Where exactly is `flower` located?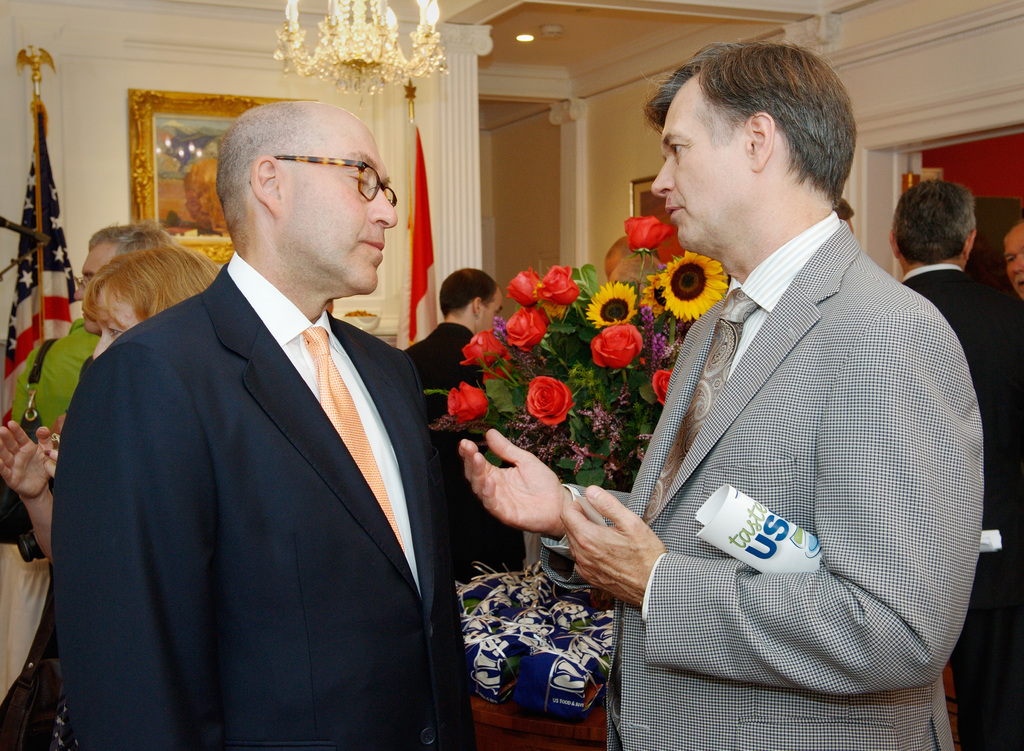
Its bounding box is x1=580, y1=282, x2=640, y2=332.
